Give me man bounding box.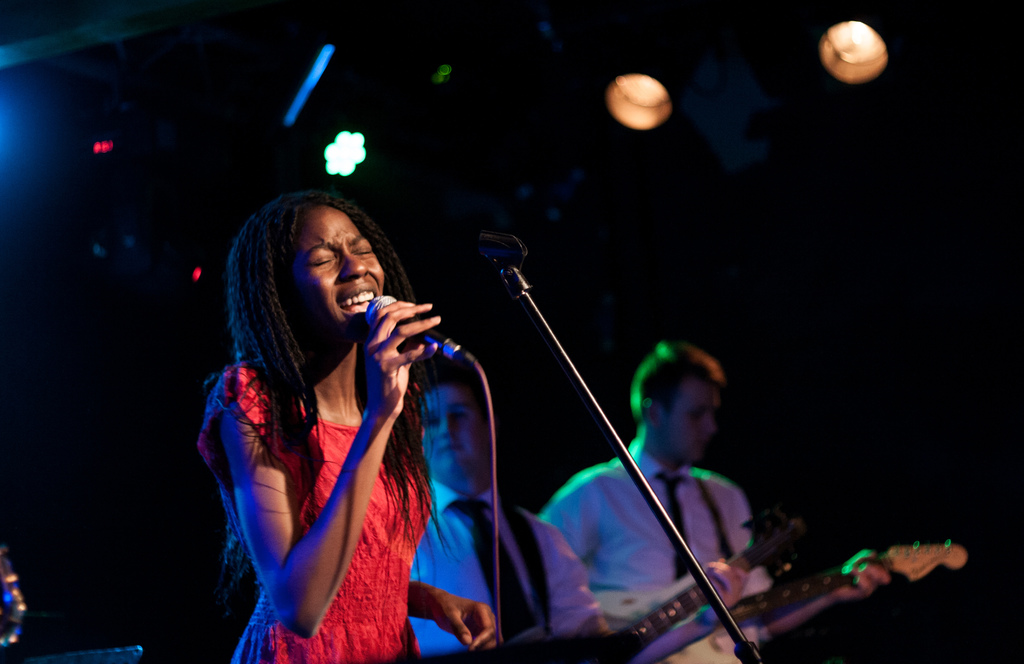
region(410, 357, 744, 661).
